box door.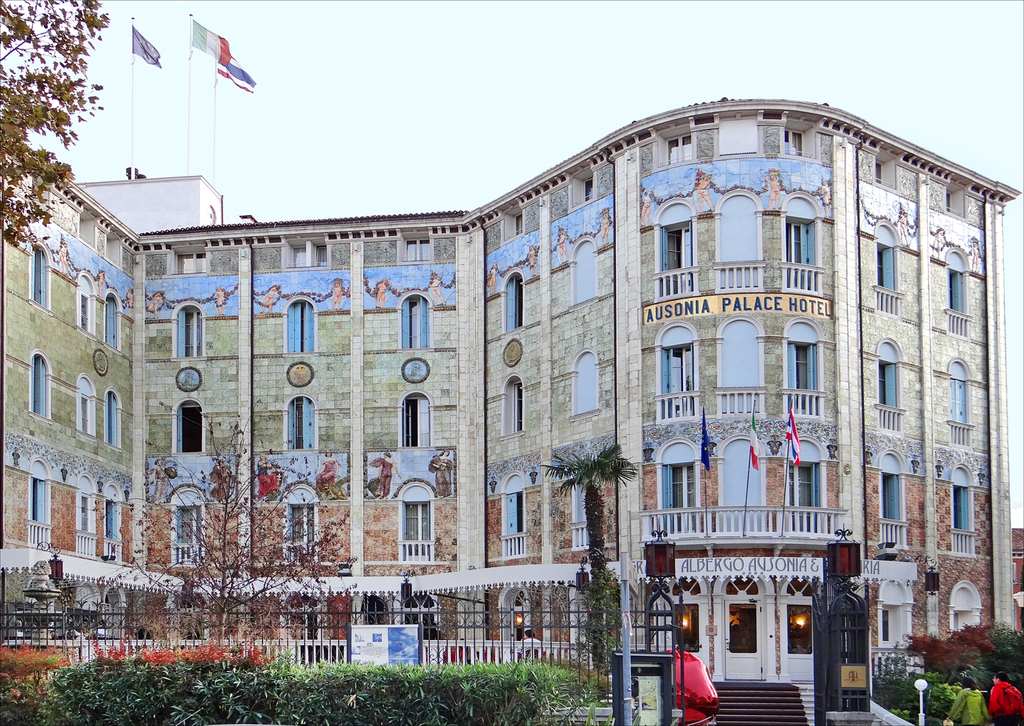
<region>726, 601, 761, 680</region>.
